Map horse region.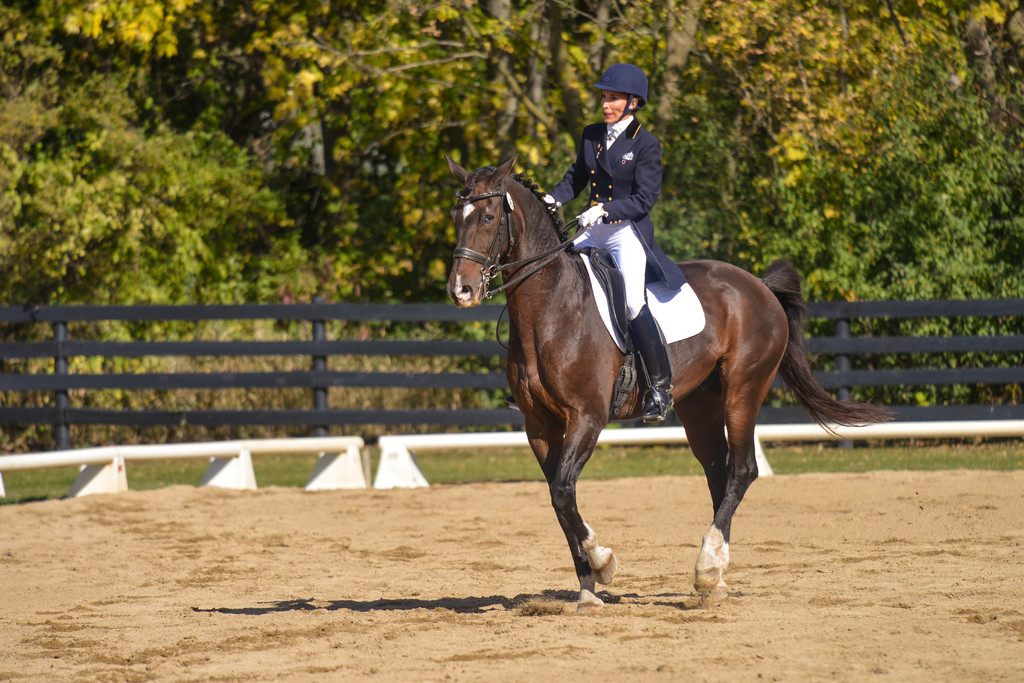
Mapped to bbox=(442, 154, 902, 606).
